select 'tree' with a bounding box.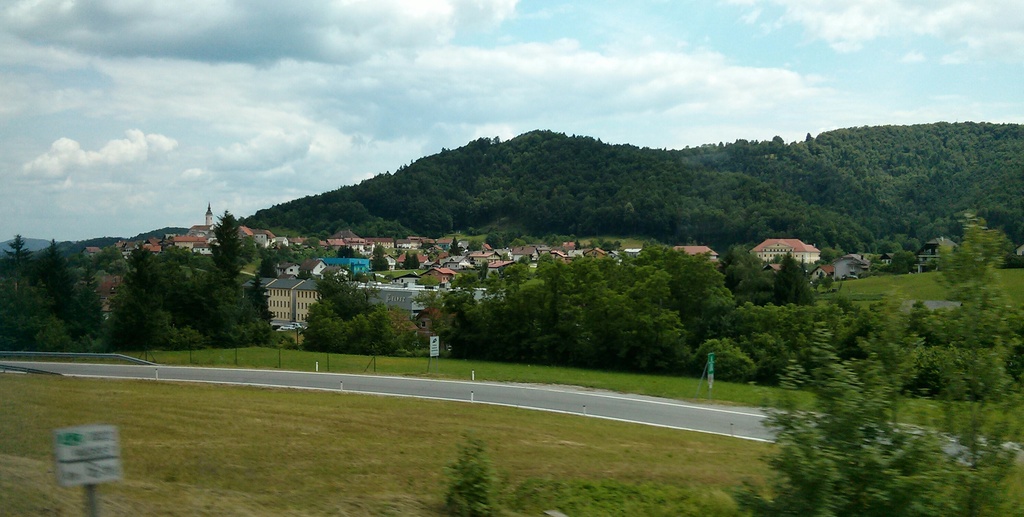
bbox=[303, 266, 416, 353].
